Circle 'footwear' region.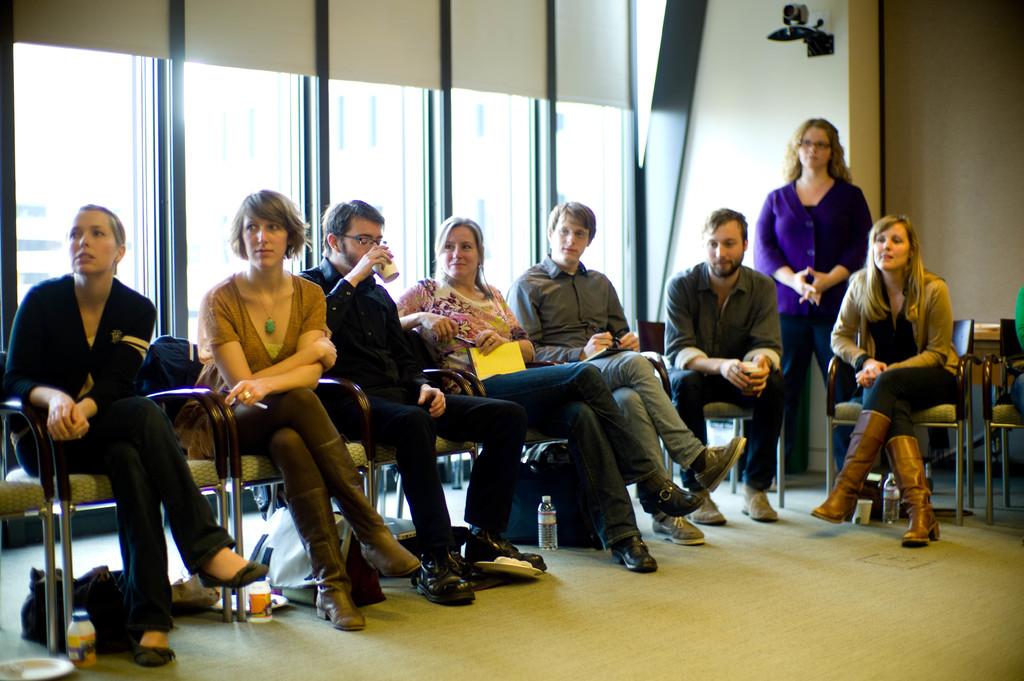
Region: 695, 438, 748, 493.
